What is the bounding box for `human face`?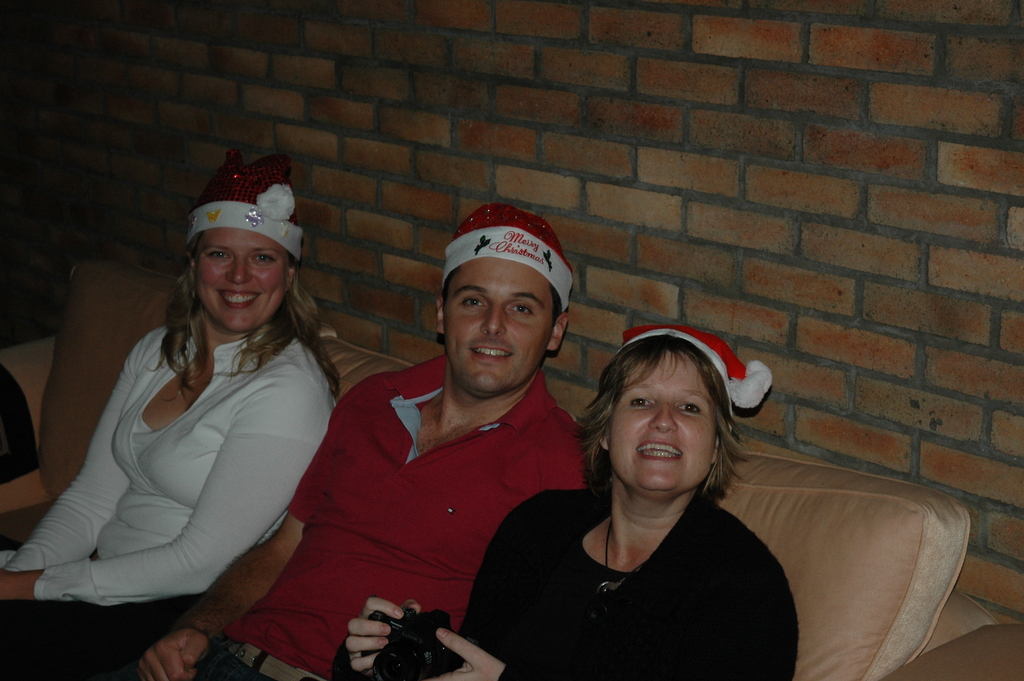
l=194, t=229, r=289, b=334.
